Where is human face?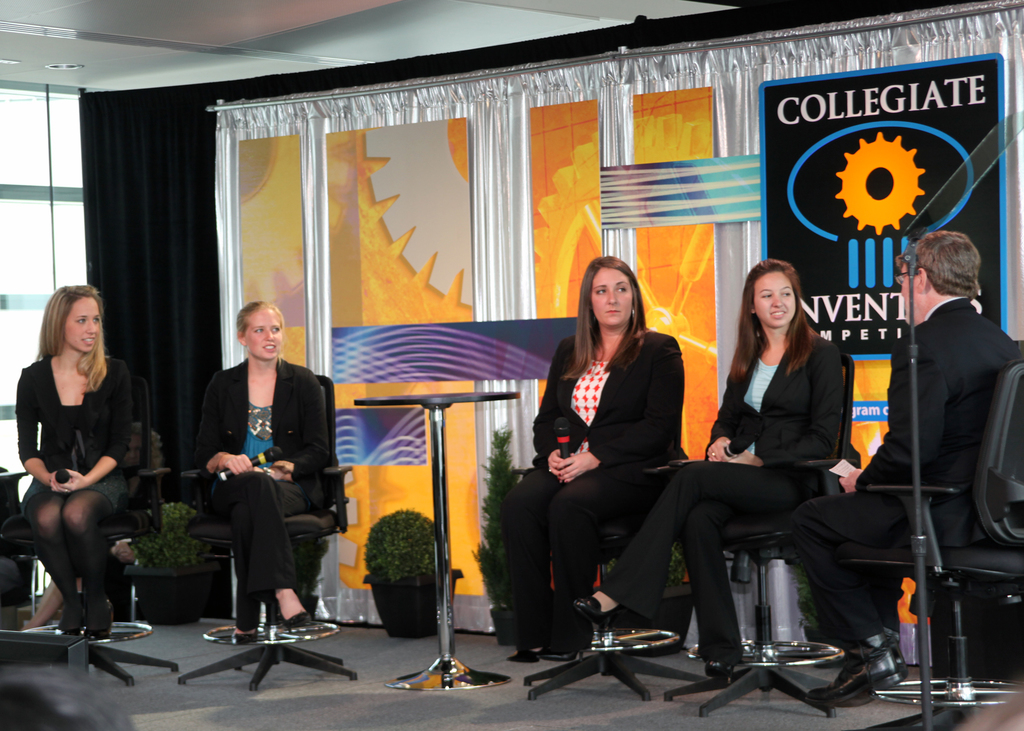
[756,272,796,326].
